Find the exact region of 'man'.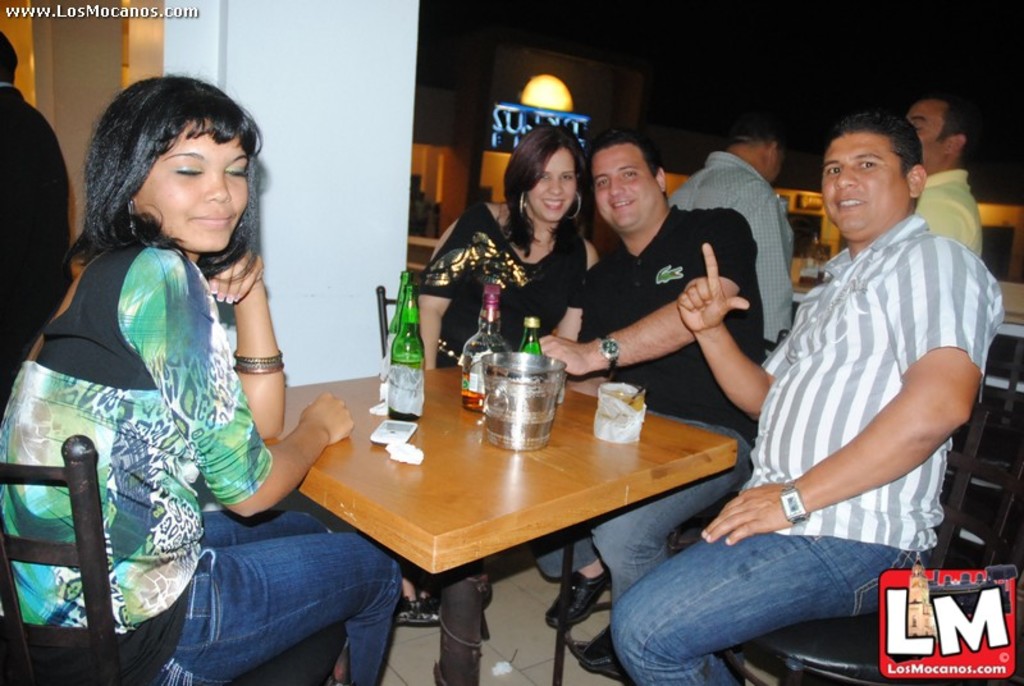
Exact region: <bbox>669, 129, 808, 363</bbox>.
